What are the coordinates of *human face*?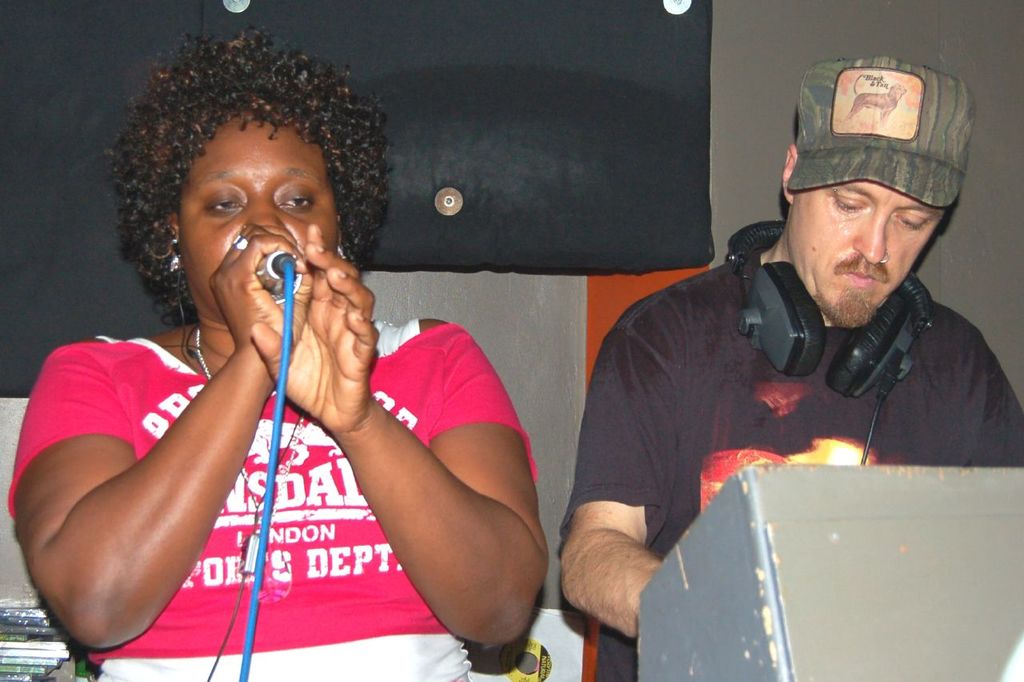
crop(795, 178, 936, 329).
